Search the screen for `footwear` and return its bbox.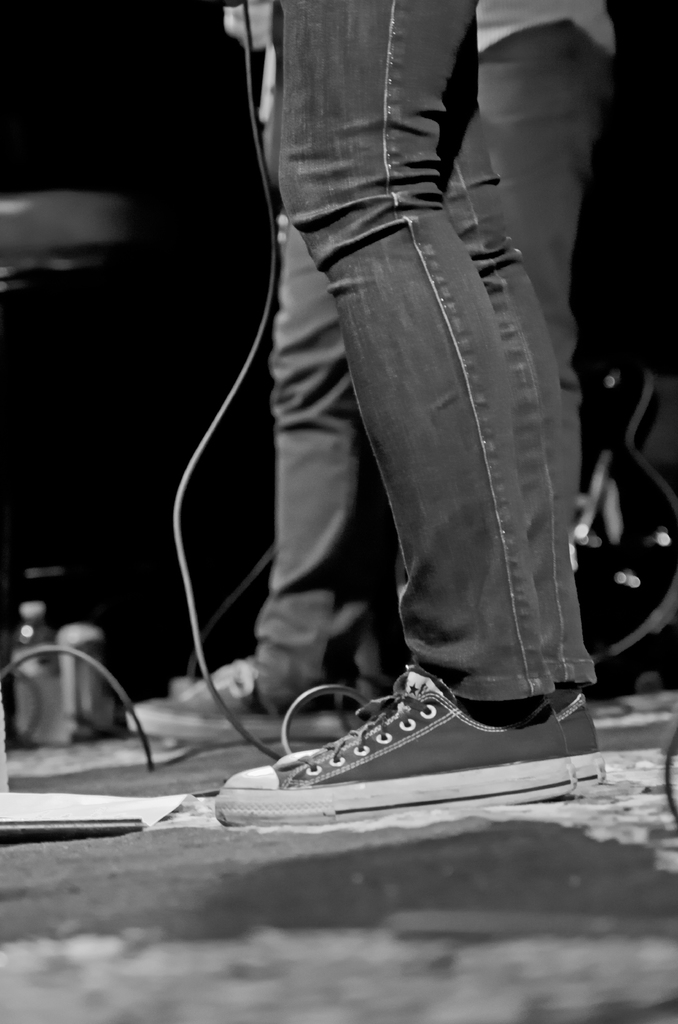
Found: [122,657,343,746].
